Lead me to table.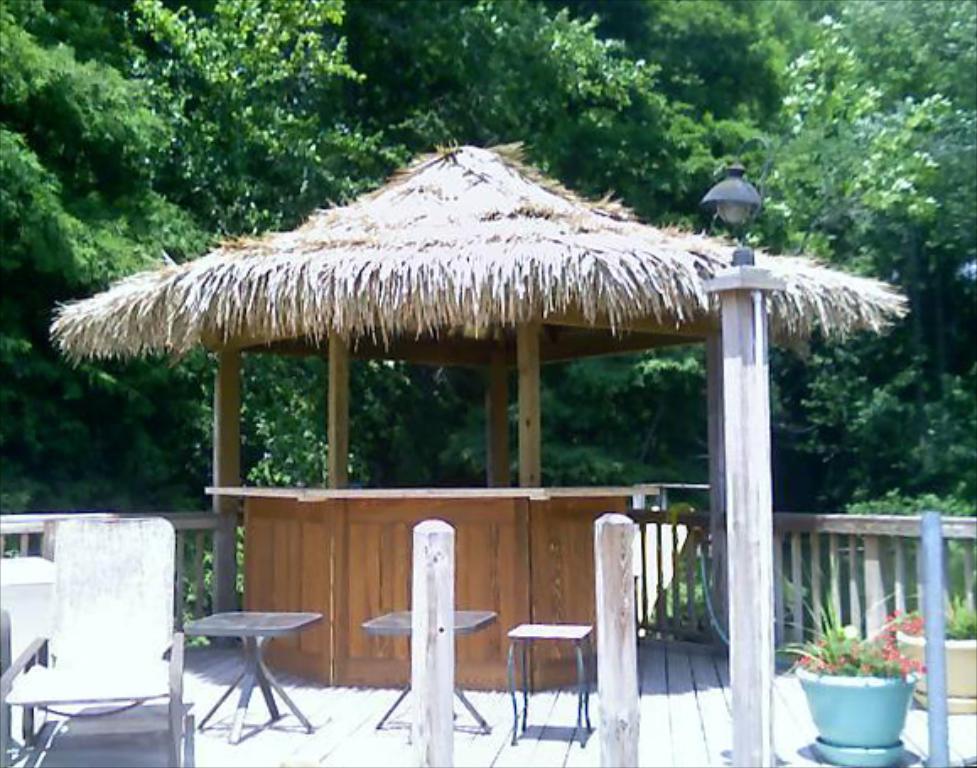
Lead to BBox(160, 601, 307, 749).
